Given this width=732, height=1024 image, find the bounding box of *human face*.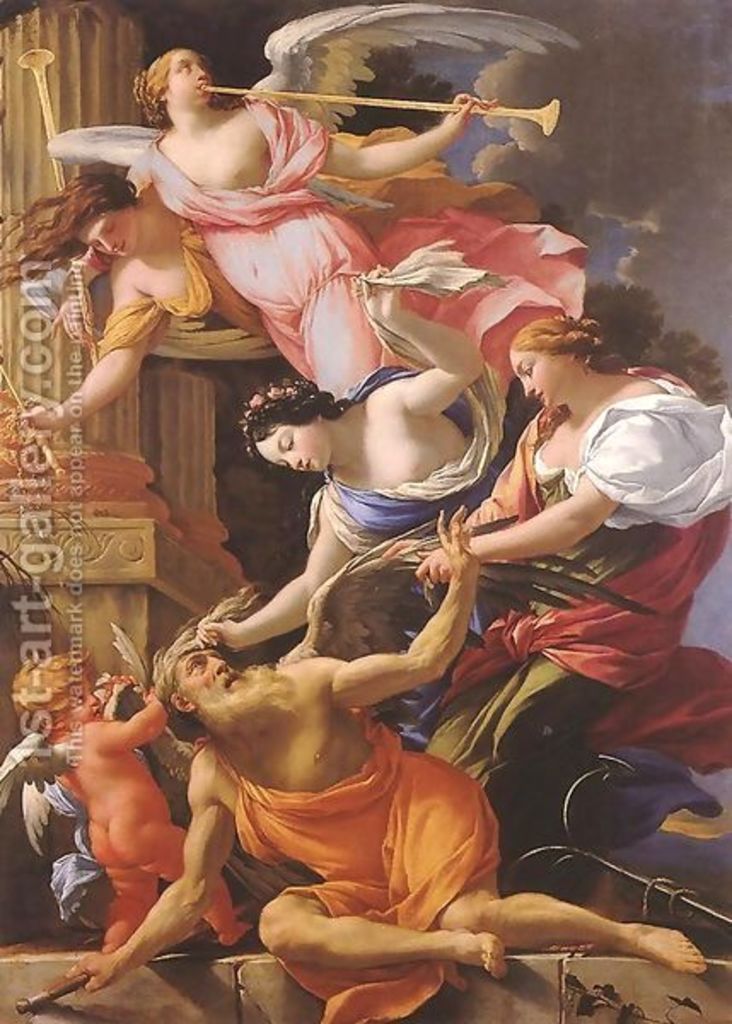
176:643:249:708.
